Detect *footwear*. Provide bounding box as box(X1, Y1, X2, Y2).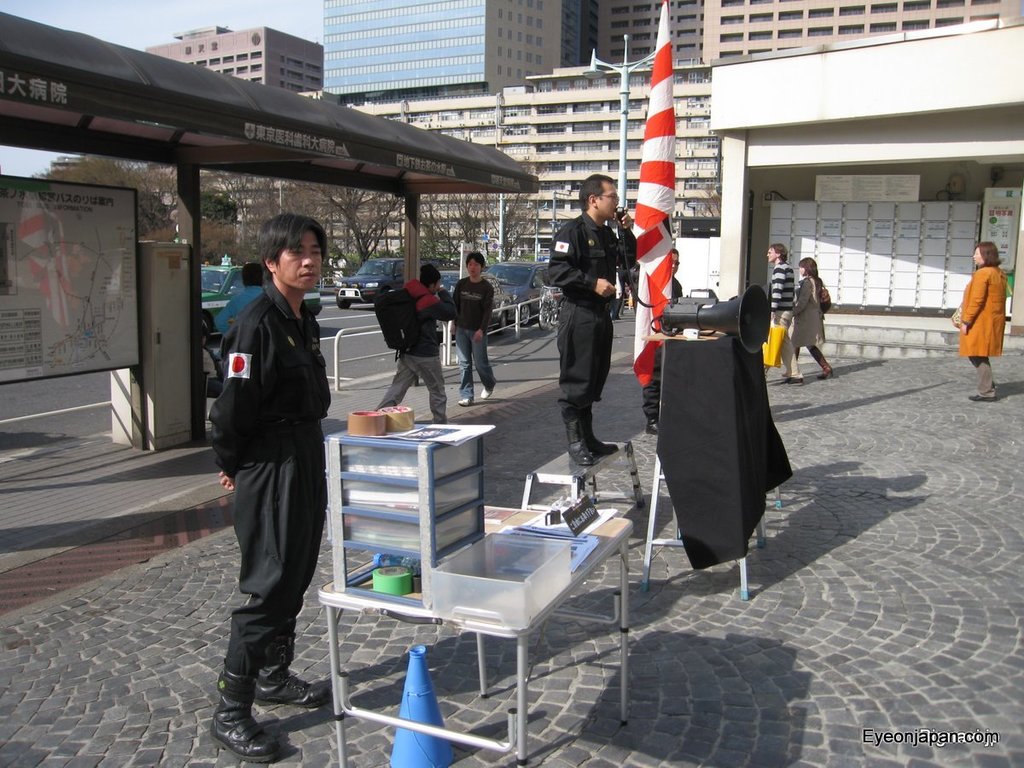
box(483, 379, 498, 401).
